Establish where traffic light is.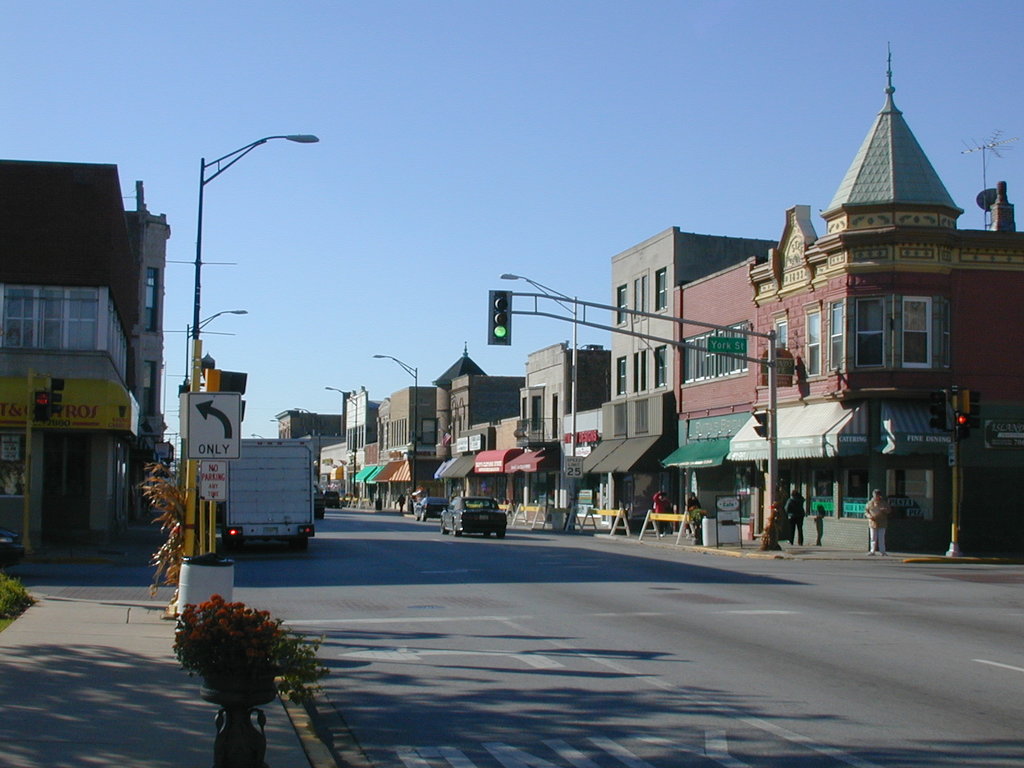
Established at bbox=(221, 371, 246, 420).
